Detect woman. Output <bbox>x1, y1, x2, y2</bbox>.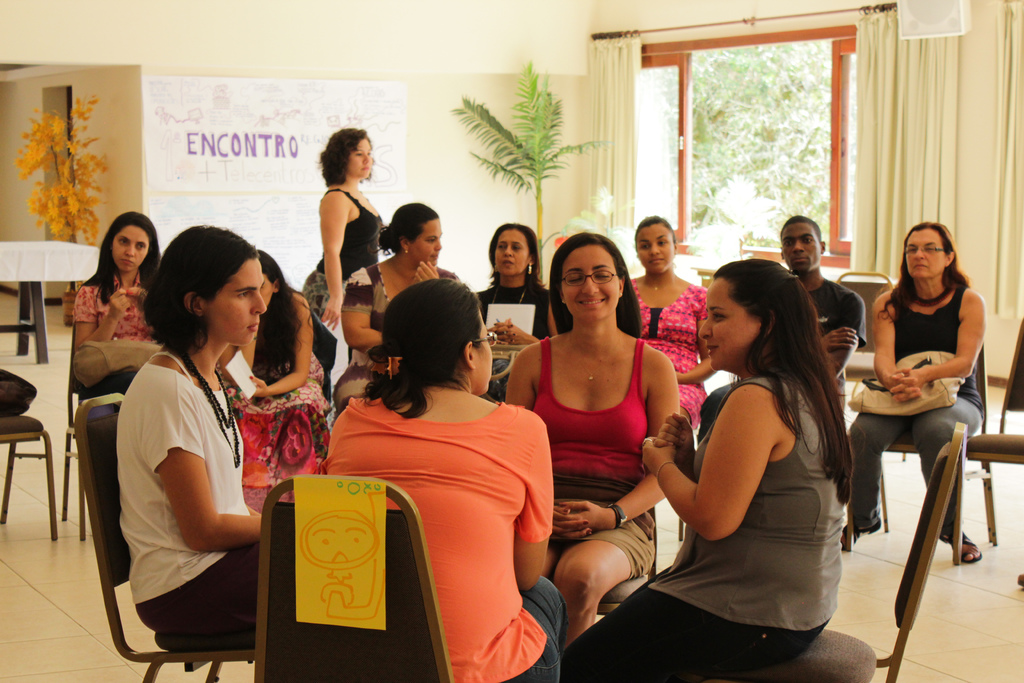
<bbox>75, 200, 165, 448</bbox>.
